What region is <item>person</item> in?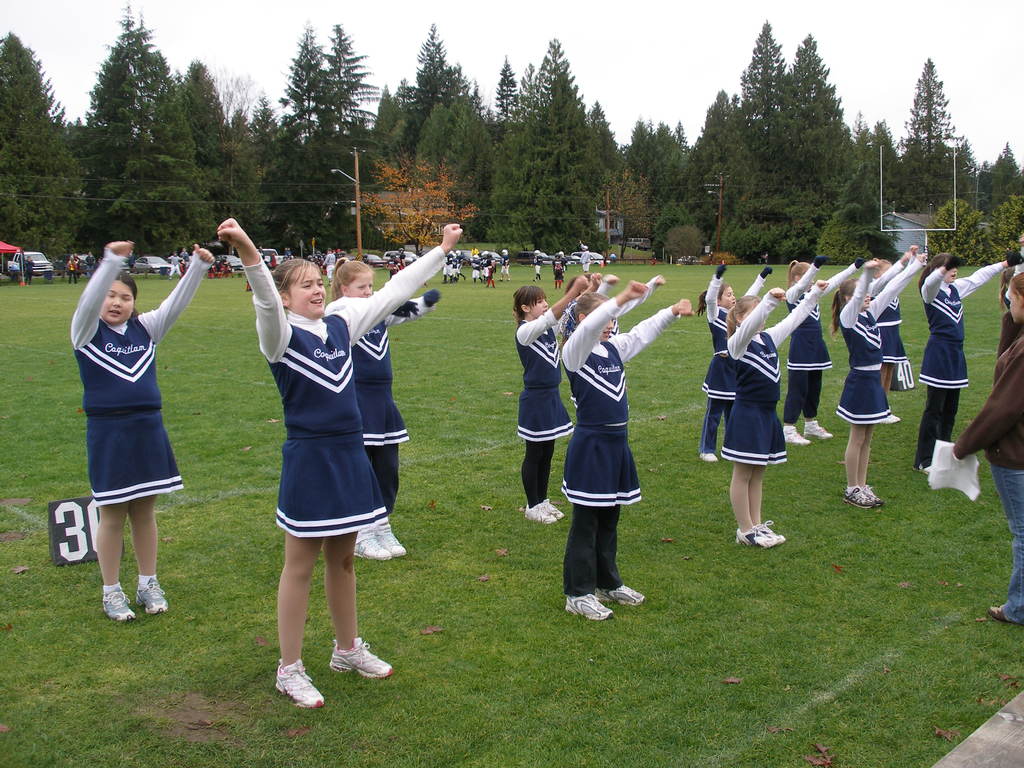
216 216 461 709.
